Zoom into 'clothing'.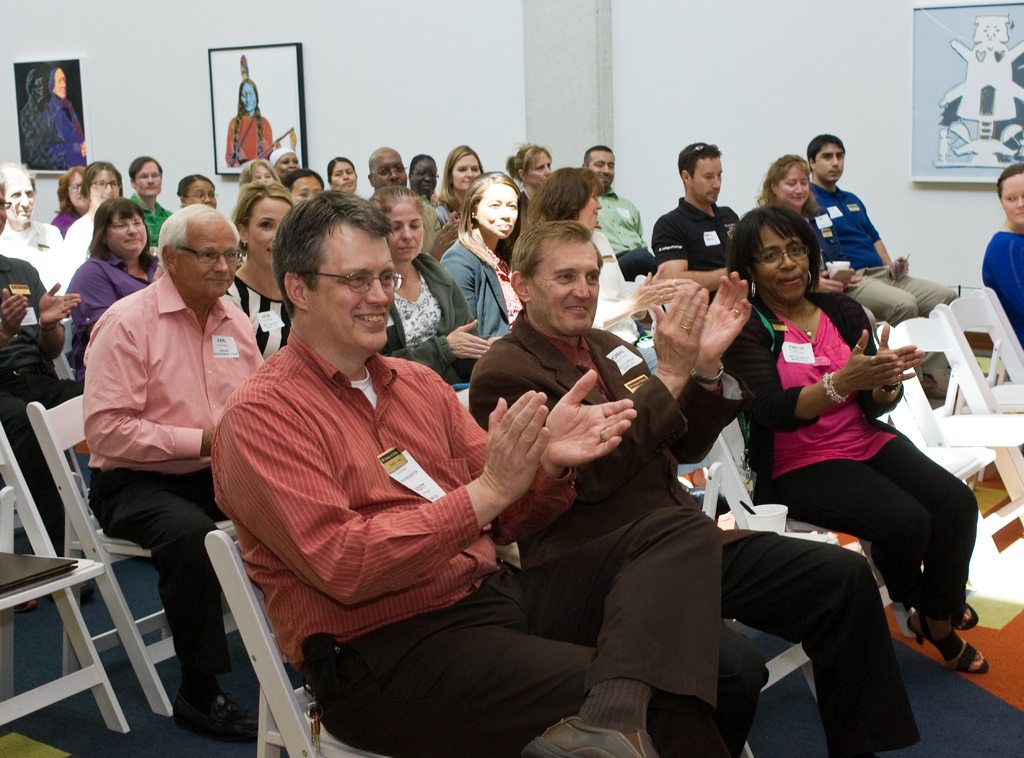
Zoom target: 791 412 980 663.
